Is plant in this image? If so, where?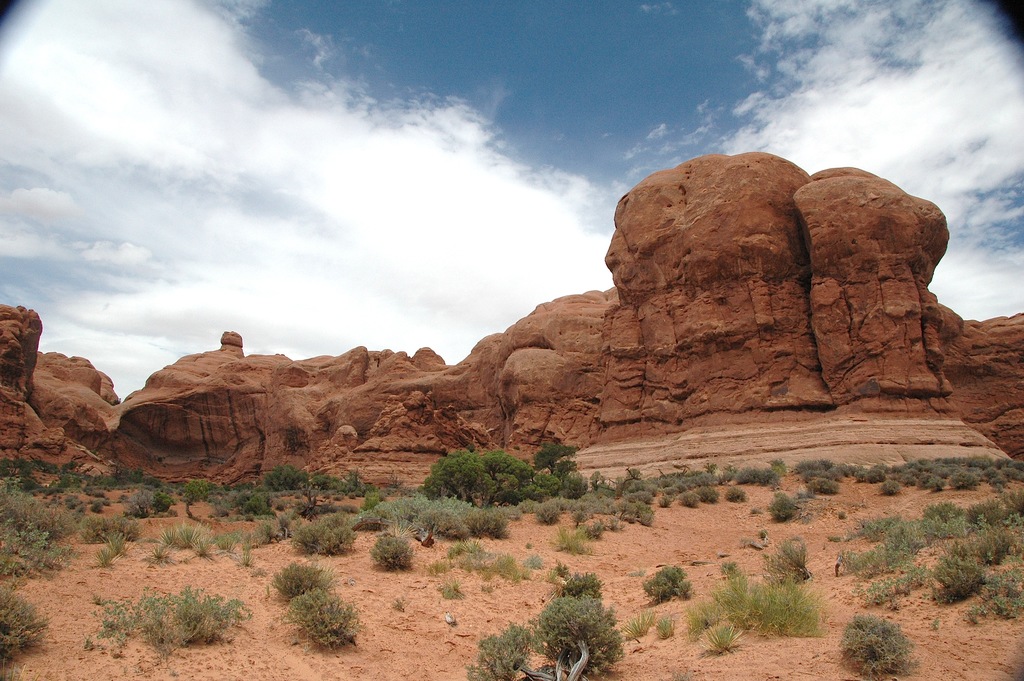
Yes, at x1=623, y1=477, x2=653, y2=501.
